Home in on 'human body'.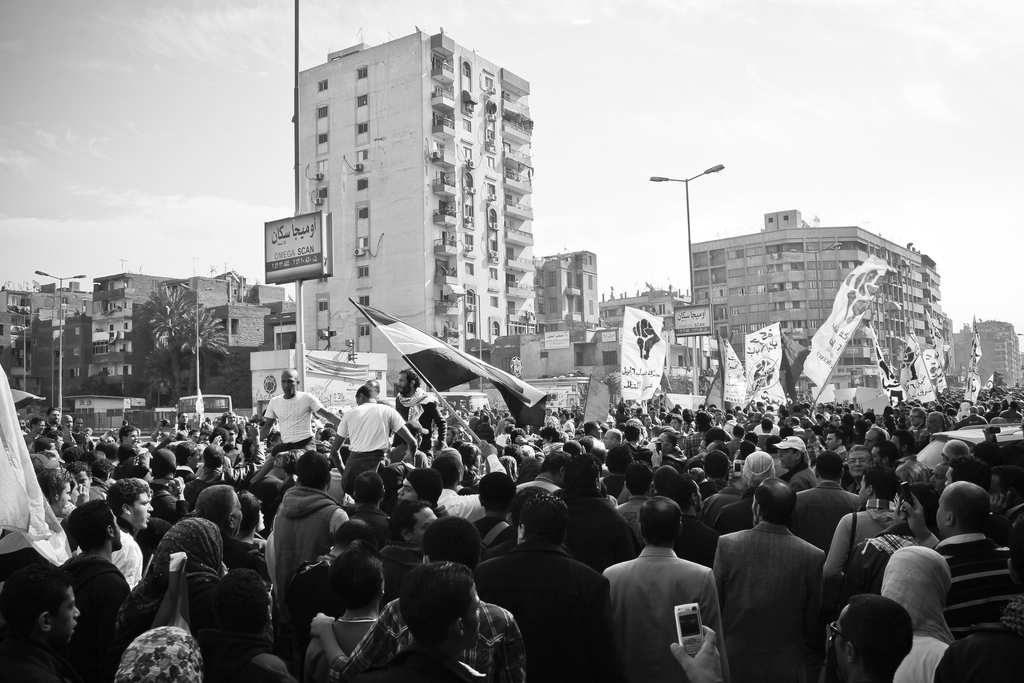
Homed in at BBox(326, 402, 422, 502).
